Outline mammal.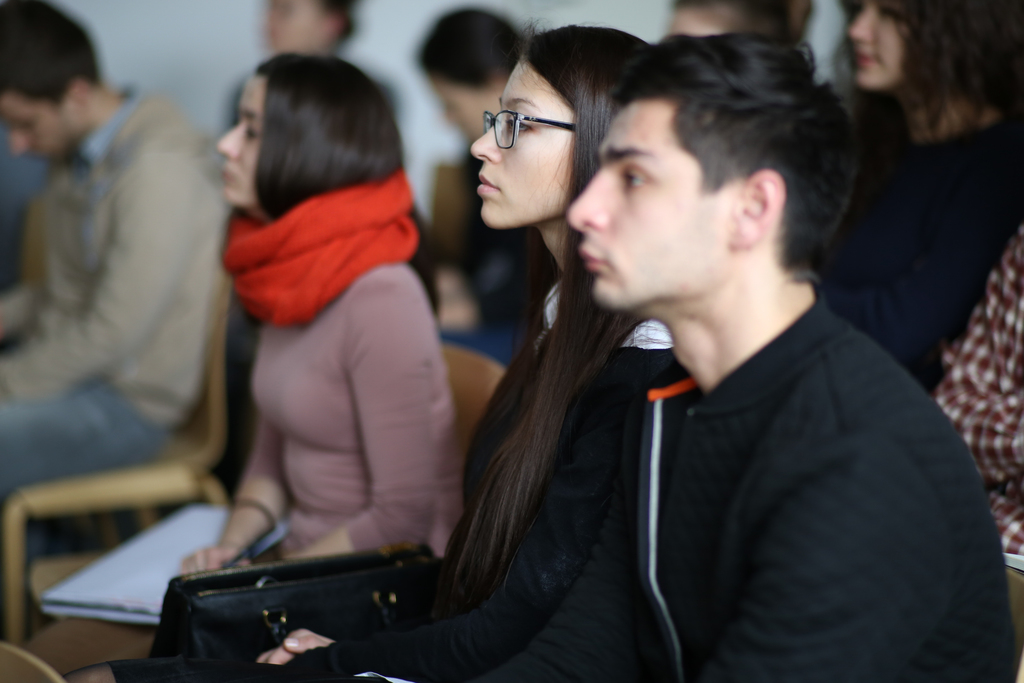
Outline: <bbox>440, 7, 525, 361</bbox>.
